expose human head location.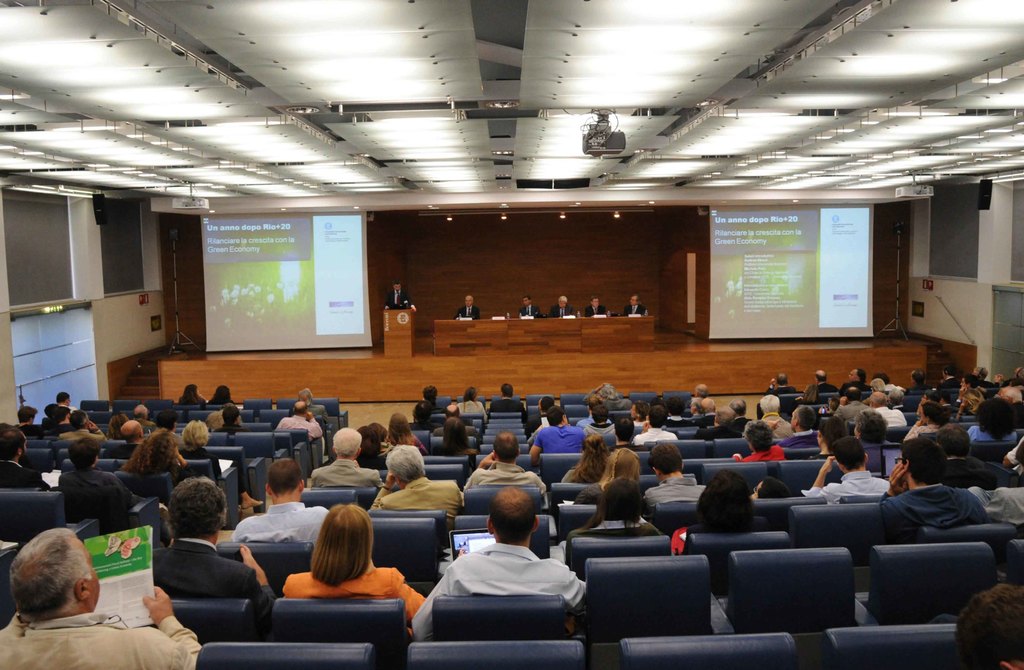
Exposed at BBox(871, 372, 890, 384).
